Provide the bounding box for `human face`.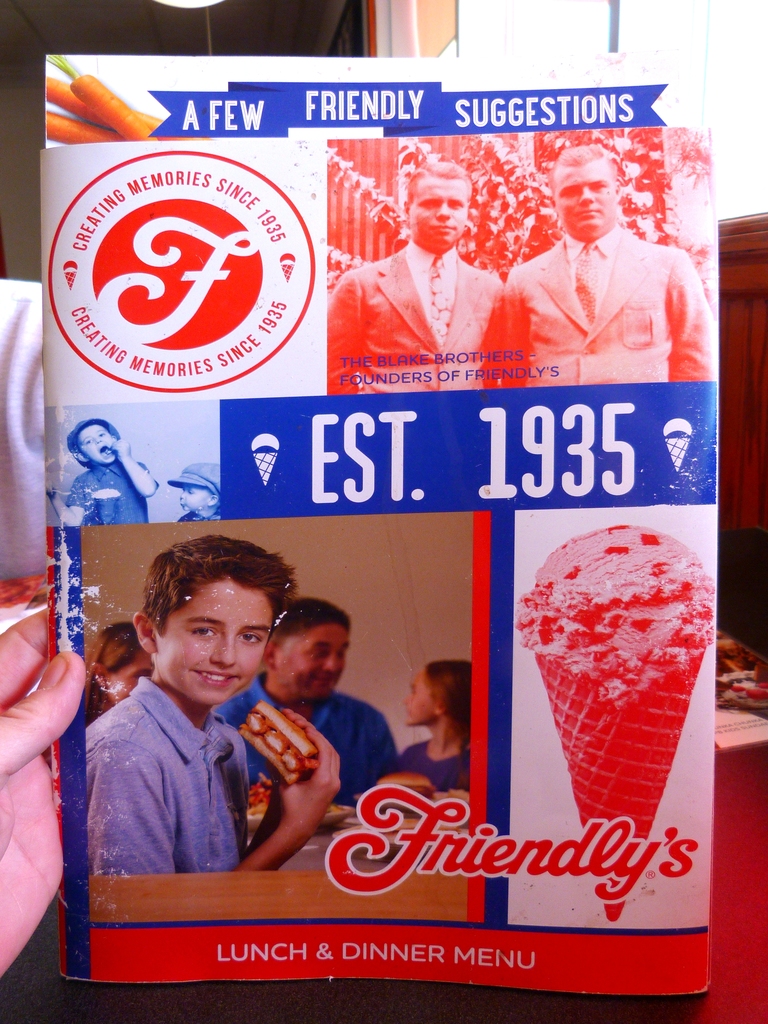
bbox(107, 652, 161, 695).
